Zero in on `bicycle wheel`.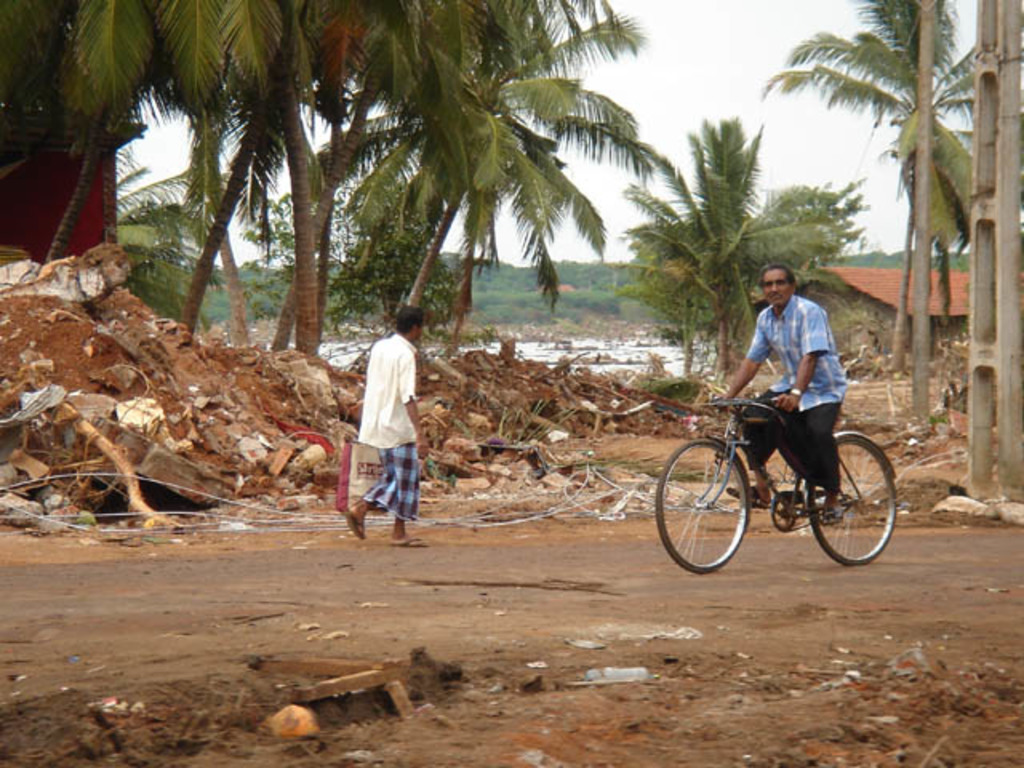
Zeroed in: bbox=[822, 422, 893, 573].
